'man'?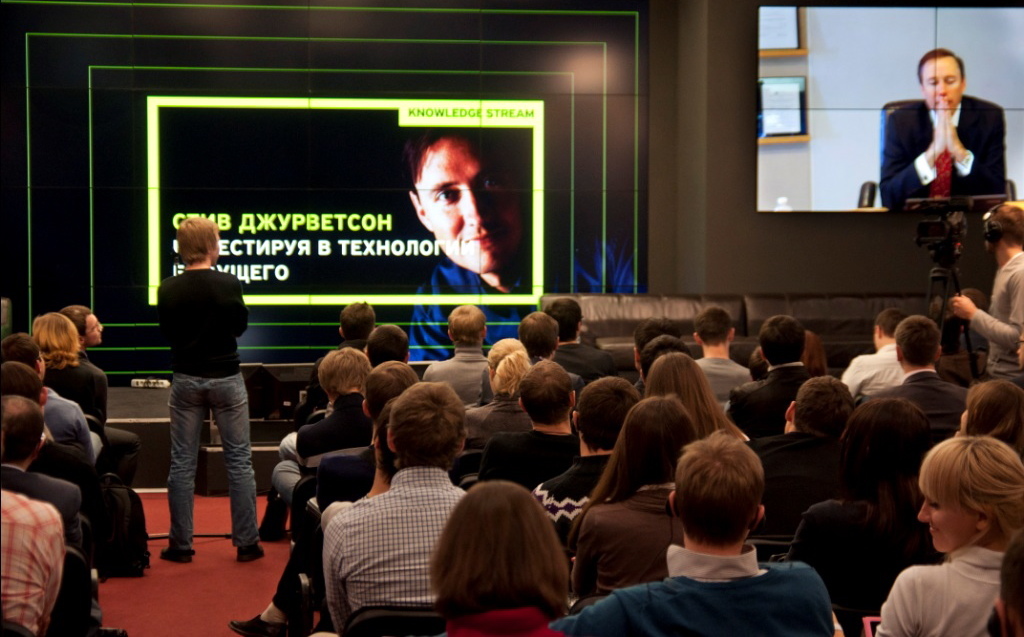
(x1=730, y1=314, x2=817, y2=435)
